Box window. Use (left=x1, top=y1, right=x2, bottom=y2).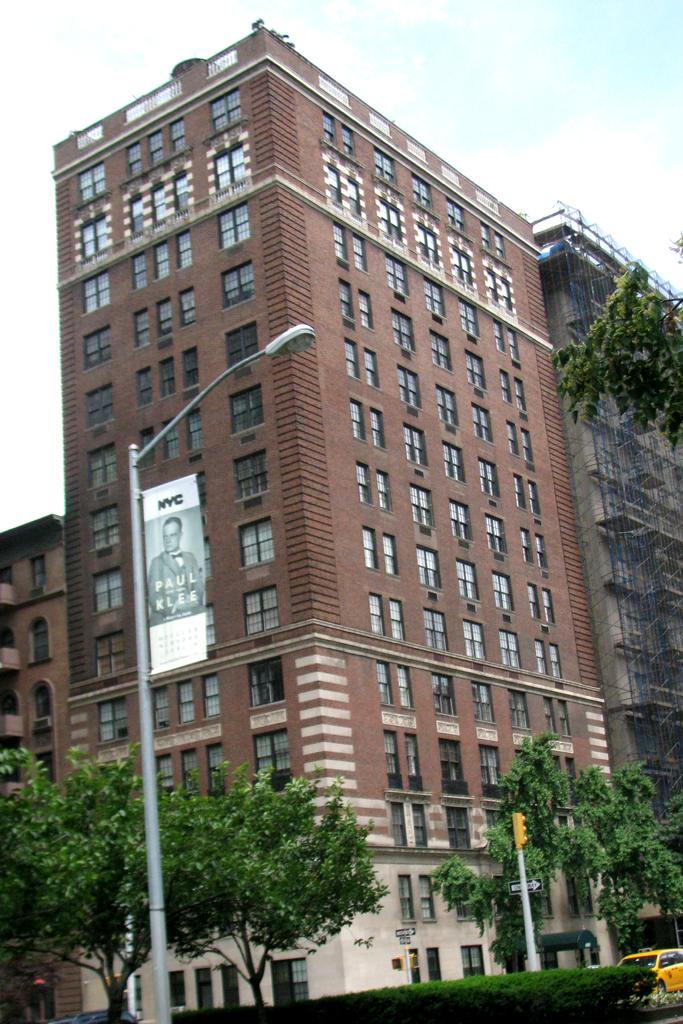
(left=162, top=419, right=177, bottom=463).
